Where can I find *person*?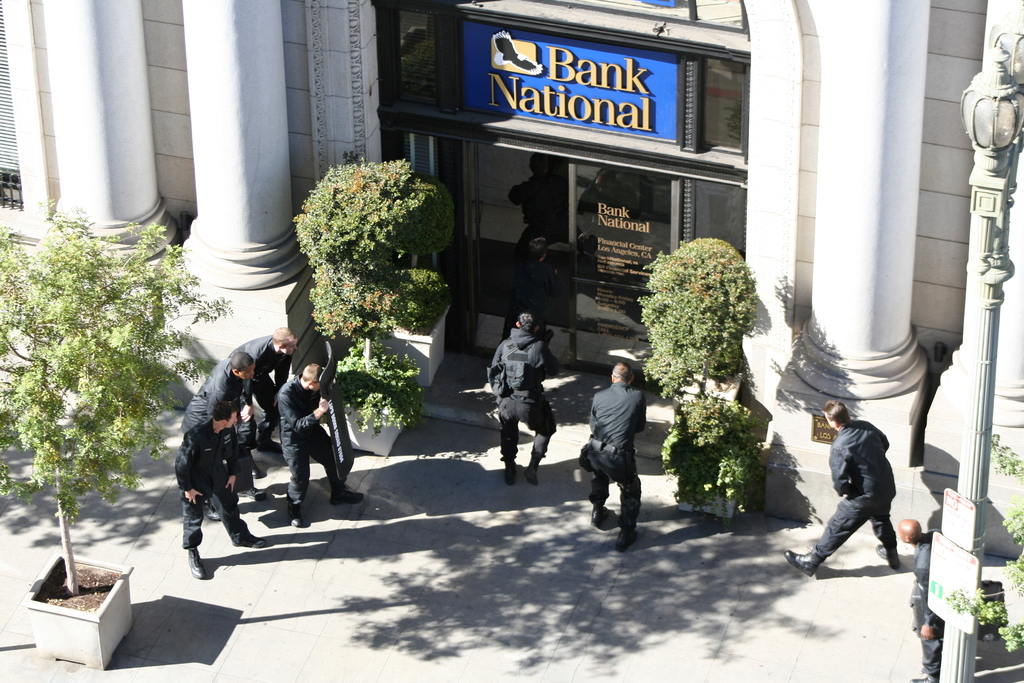
You can find it at [x1=244, y1=322, x2=304, y2=460].
